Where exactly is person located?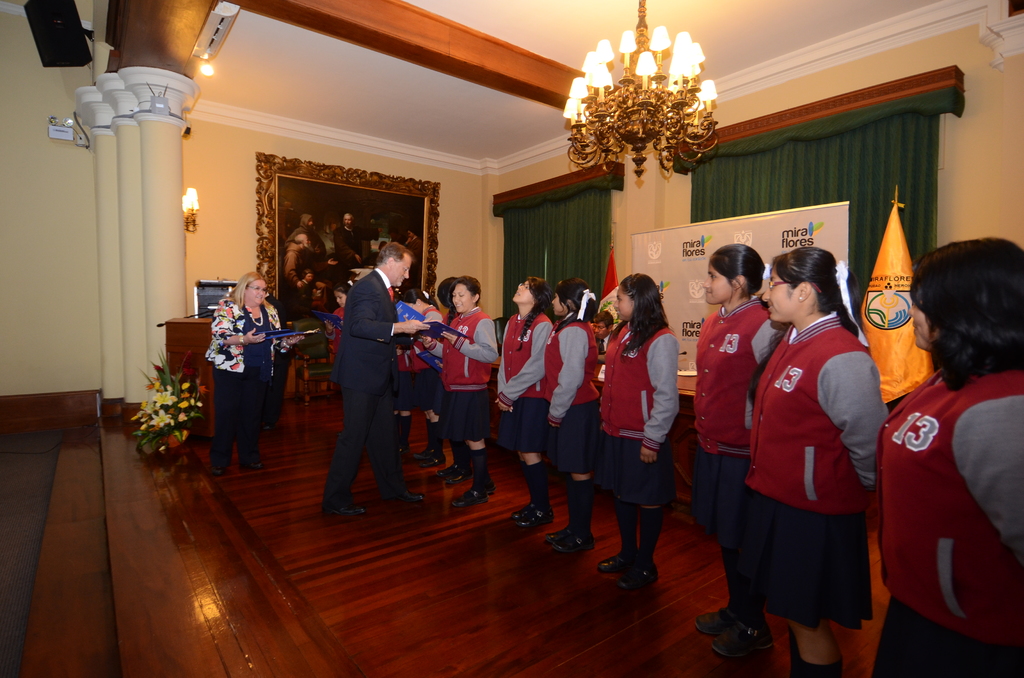
Its bounding box is (x1=495, y1=275, x2=560, y2=531).
